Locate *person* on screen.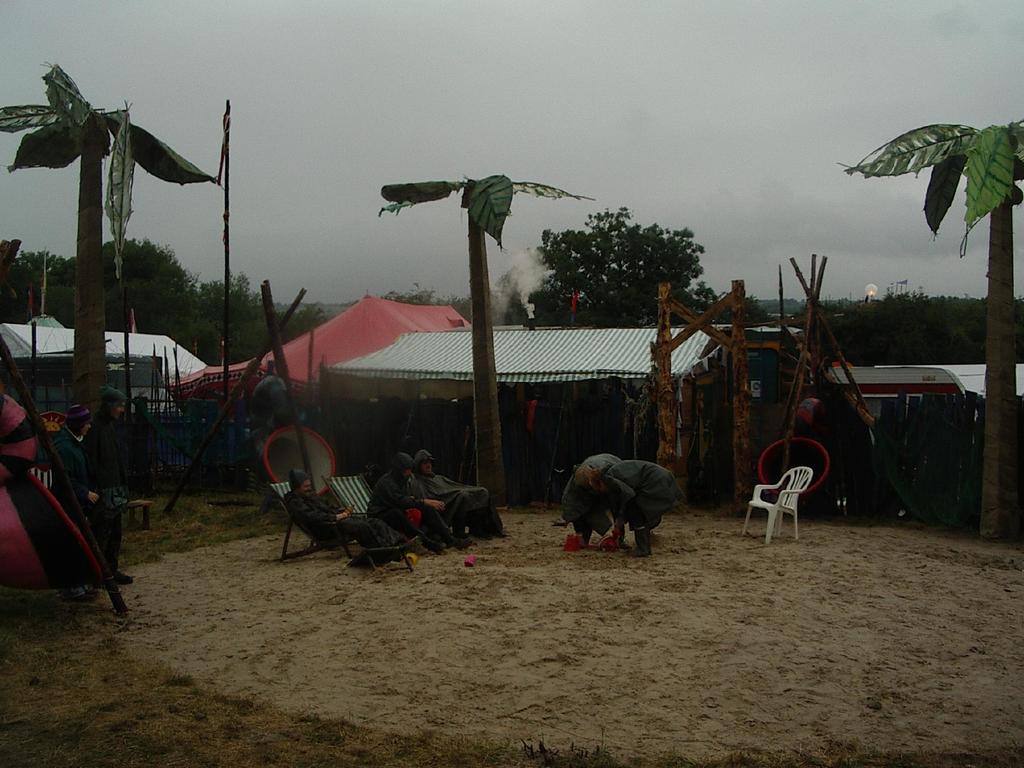
On screen at x1=47, y1=404, x2=95, y2=596.
